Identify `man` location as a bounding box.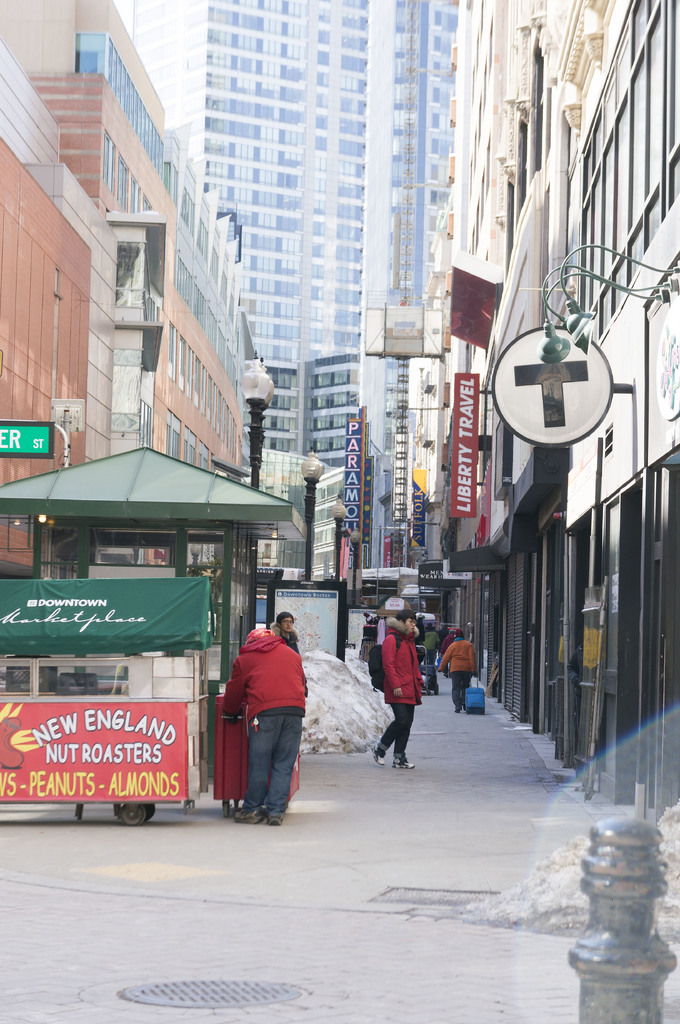
(left=219, top=625, right=319, bottom=832).
